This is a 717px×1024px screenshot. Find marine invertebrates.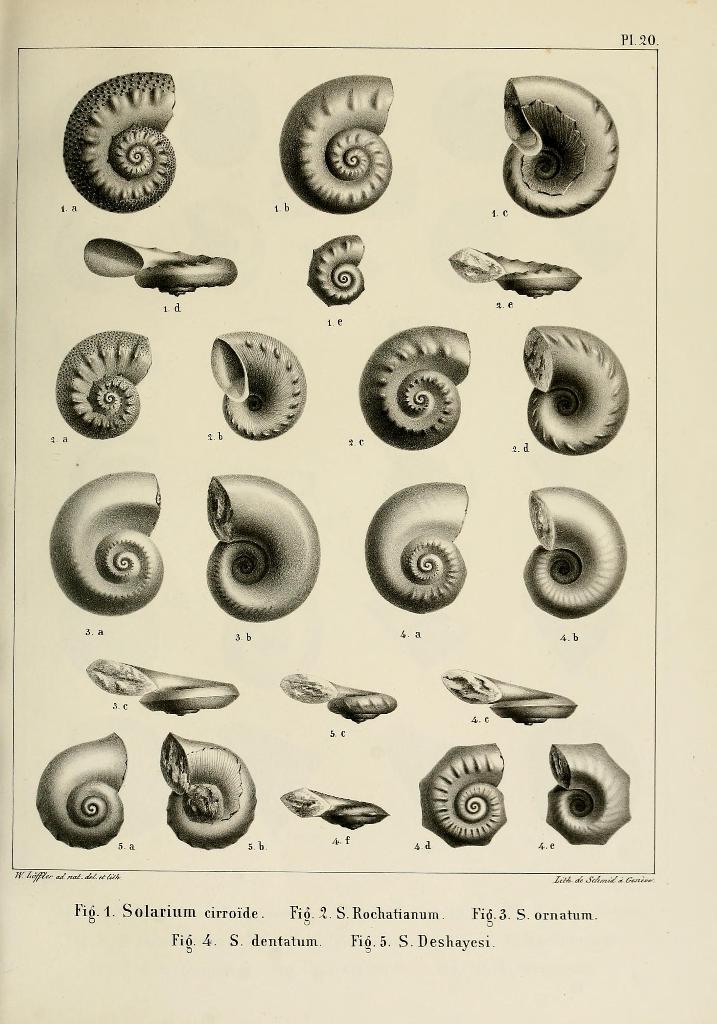
Bounding box: detection(54, 322, 156, 445).
